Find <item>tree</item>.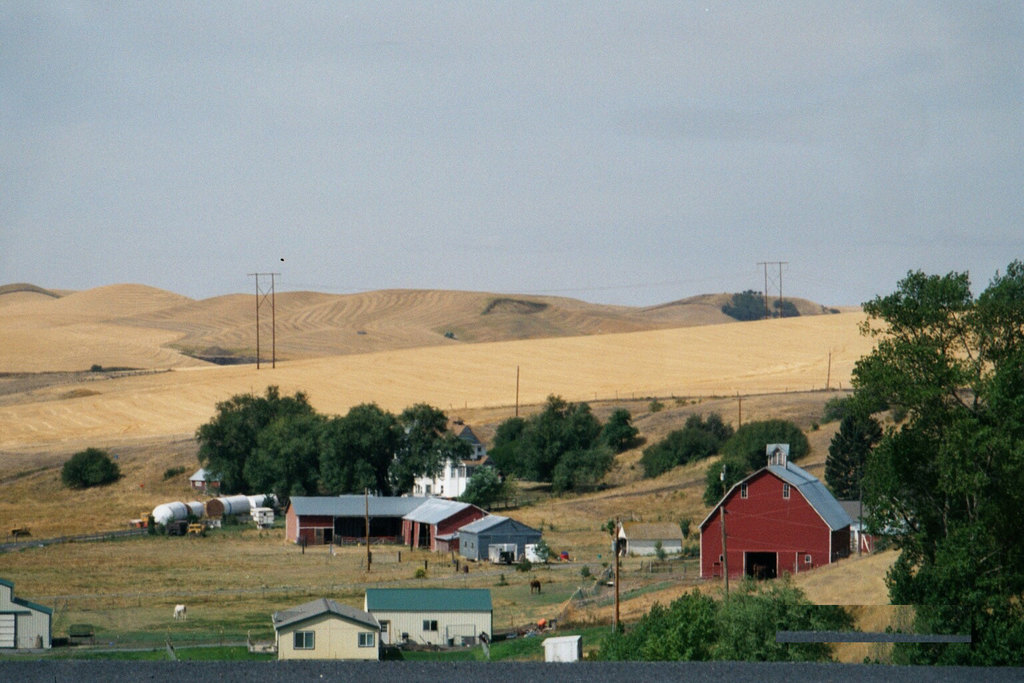
726, 289, 776, 320.
